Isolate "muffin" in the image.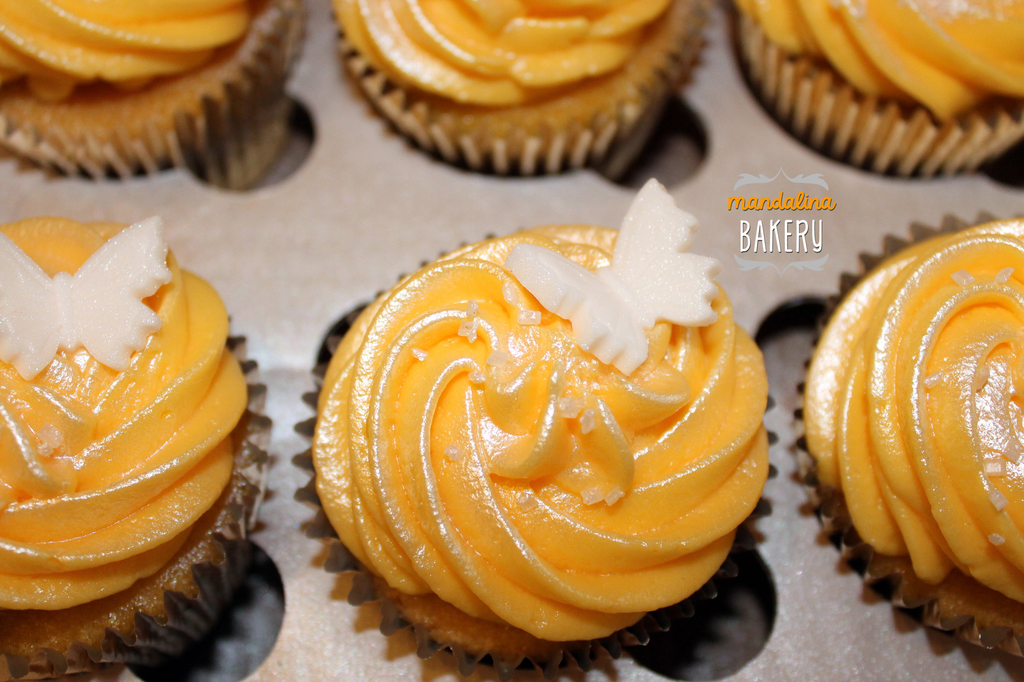
Isolated region: [0, 209, 275, 681].
